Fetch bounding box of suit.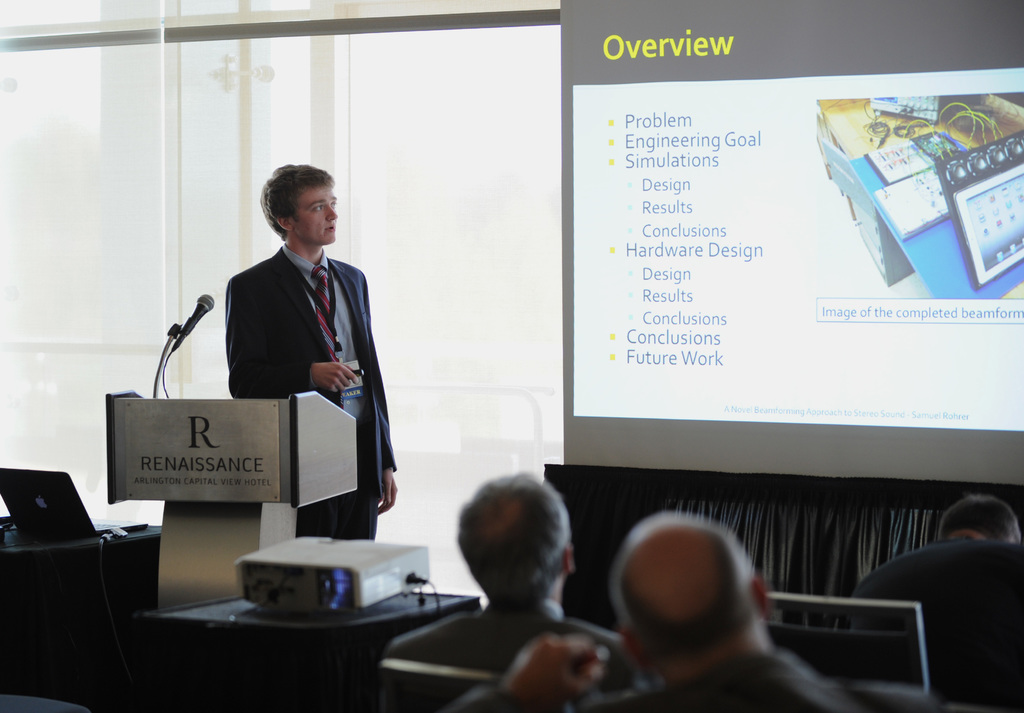
Bbox: l=228, t=248, r=397, b=539.
